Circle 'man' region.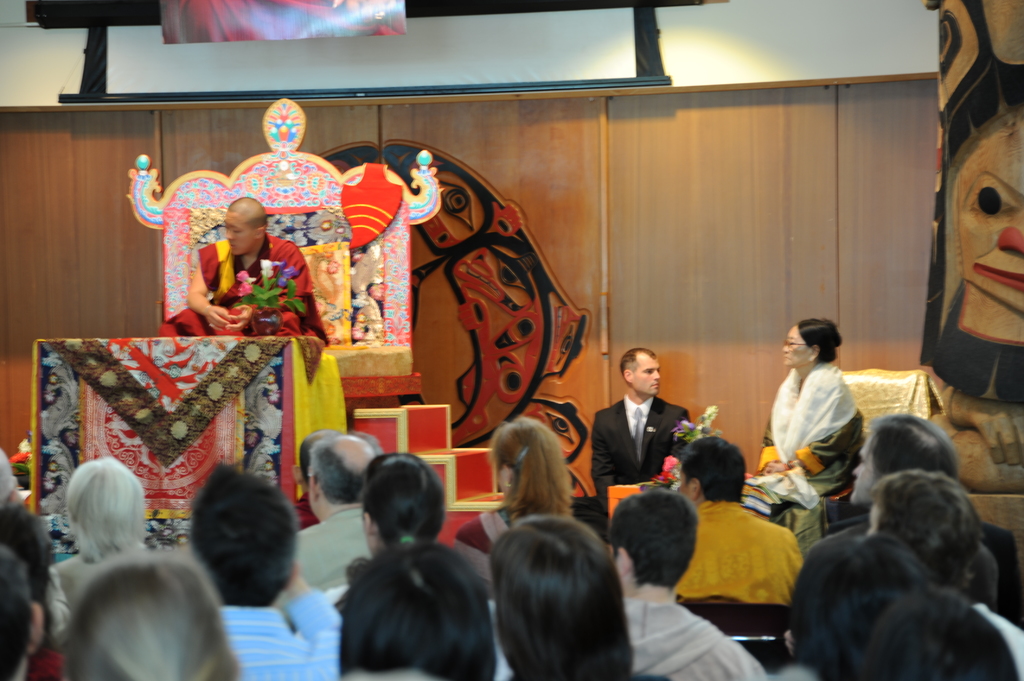
Region: left=188, top=460, right=340, bottom=680.
